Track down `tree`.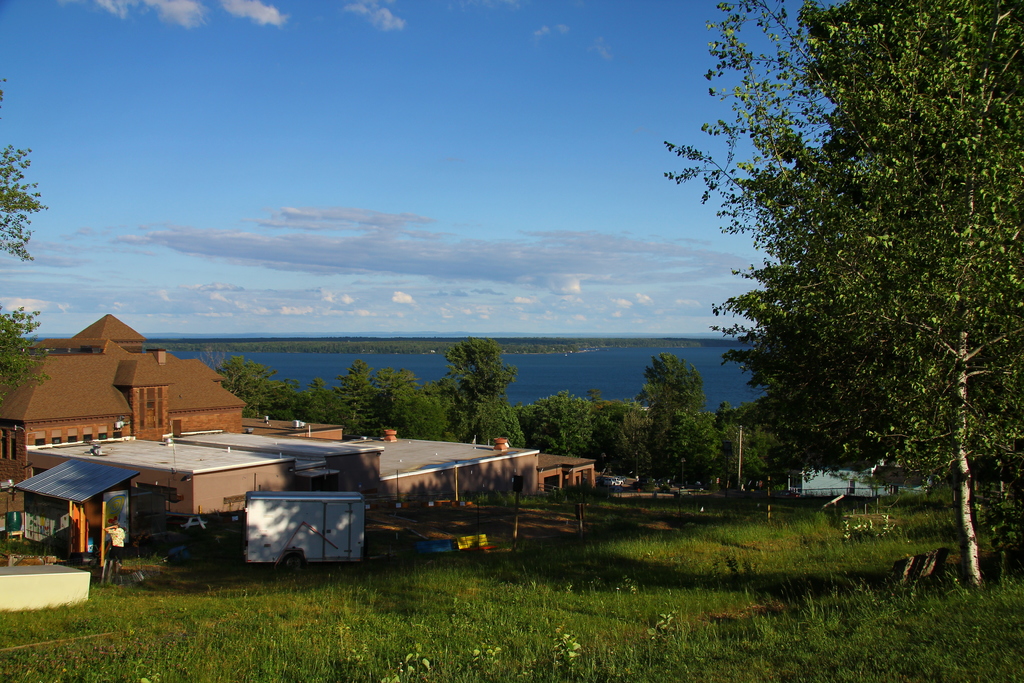
Tracked to bbox(616, 349, 719, 500).
